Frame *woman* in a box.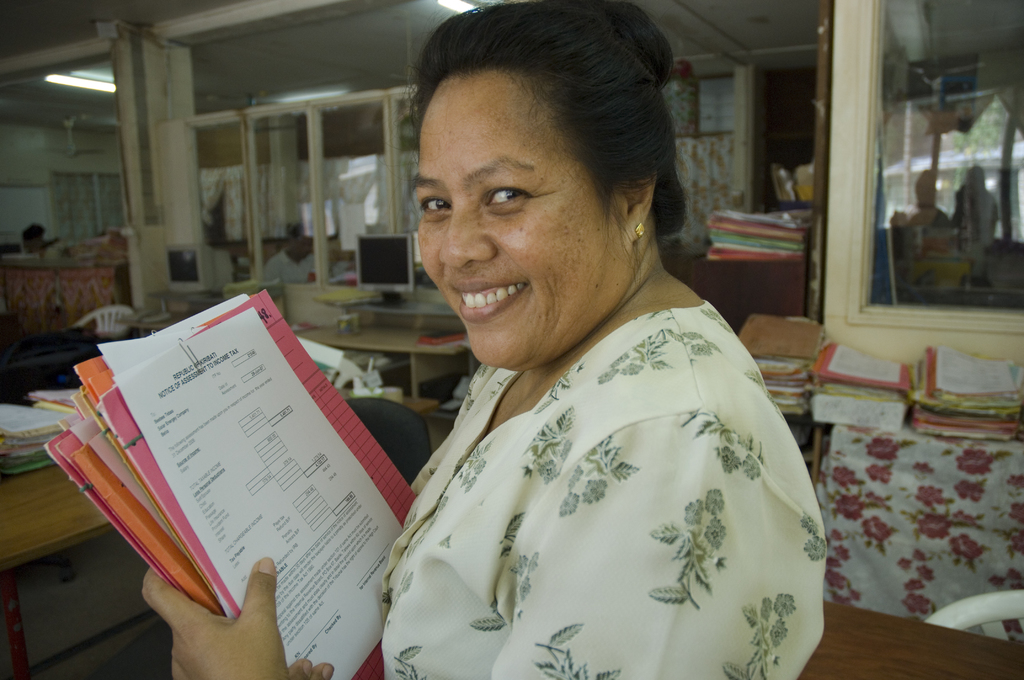
{"x1": 339, "y1": 48, "x2": 841, "y2": 670}.
